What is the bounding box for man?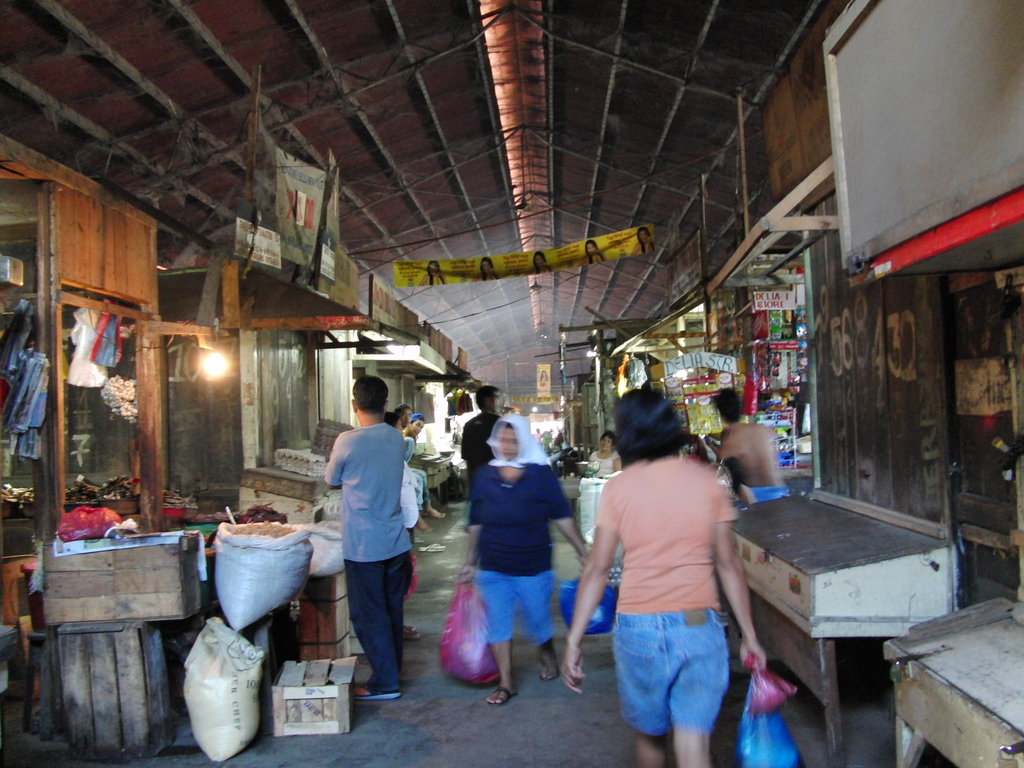
(x1=532, y1=426, x2=540, y2=439).
